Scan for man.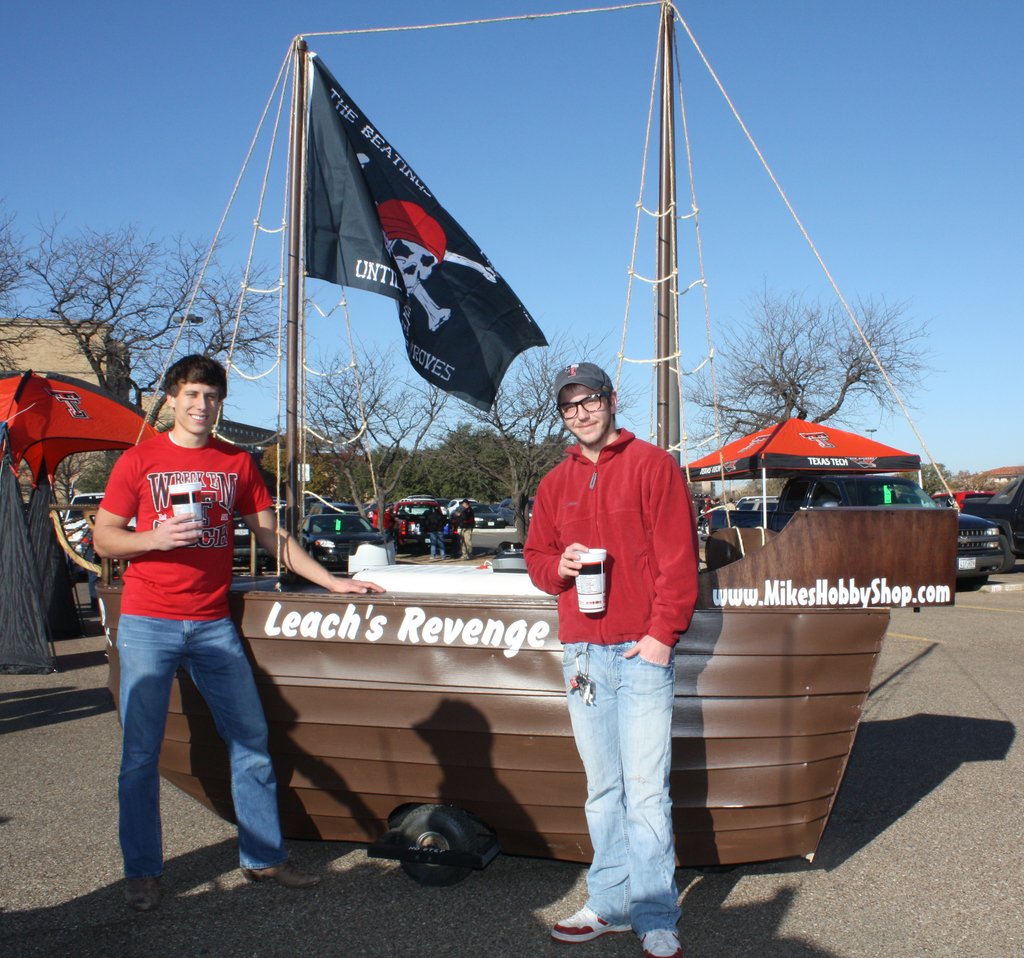
Scan result: BBox(426, 504, 451, 560).
